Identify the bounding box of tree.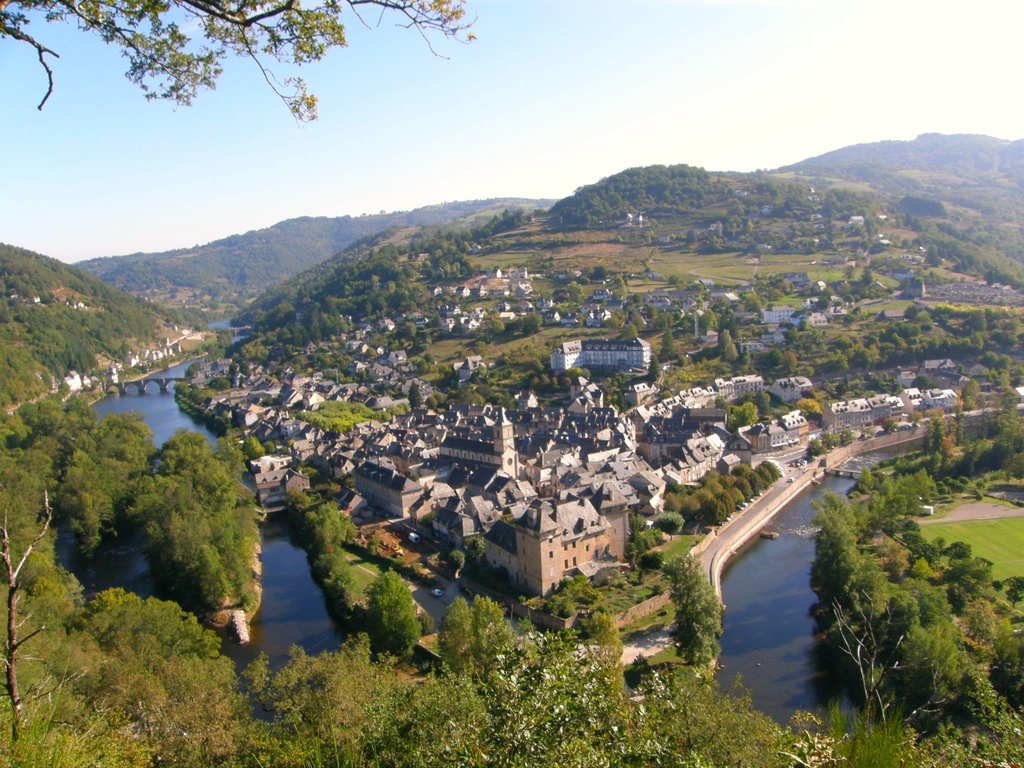
region(823, 520, 861, 595).
